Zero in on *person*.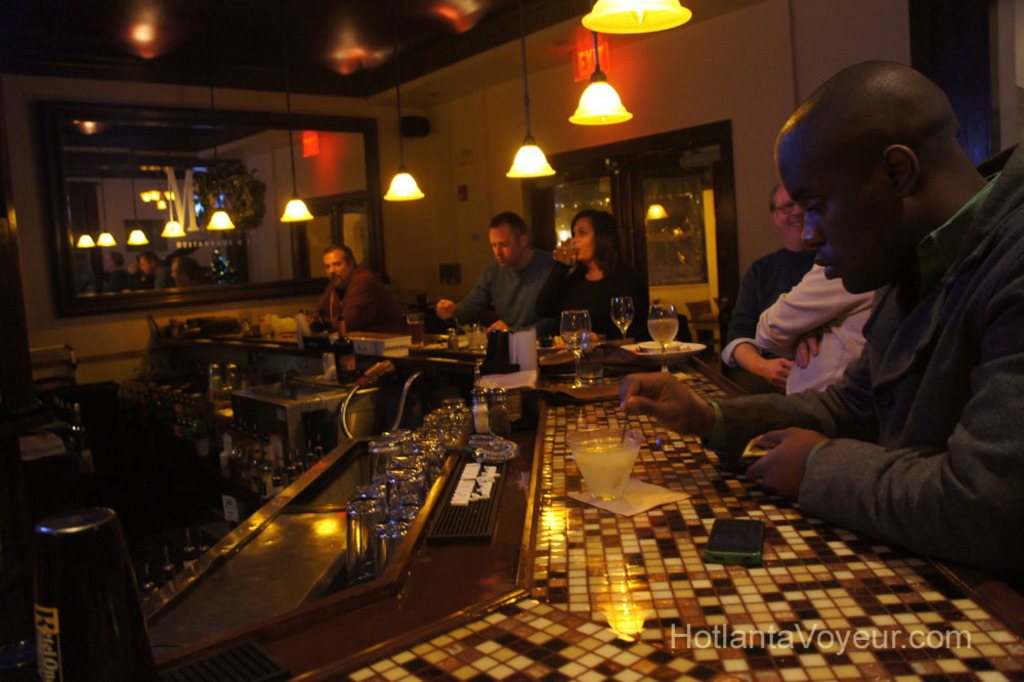
Zeroed in: 724, 191, 819, 344.
